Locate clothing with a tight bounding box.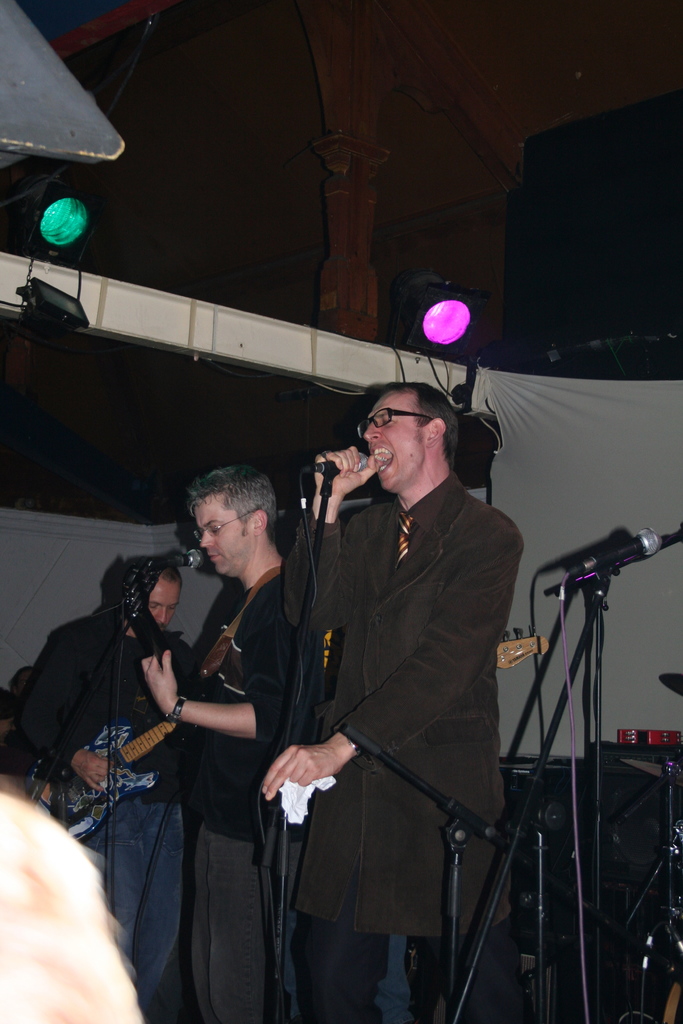
[x1=29, y1=603, x2=176, y2=1012].
